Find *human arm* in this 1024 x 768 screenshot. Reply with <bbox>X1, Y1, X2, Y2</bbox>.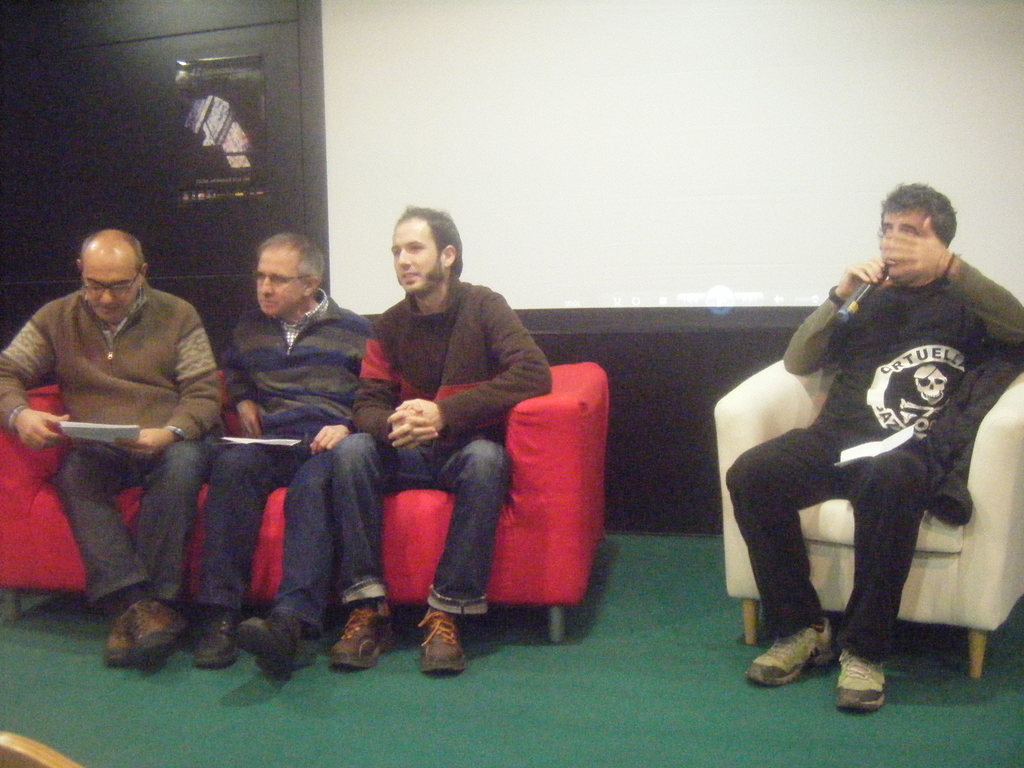
<bbox>308, 419, 349, 460</bbox>.
